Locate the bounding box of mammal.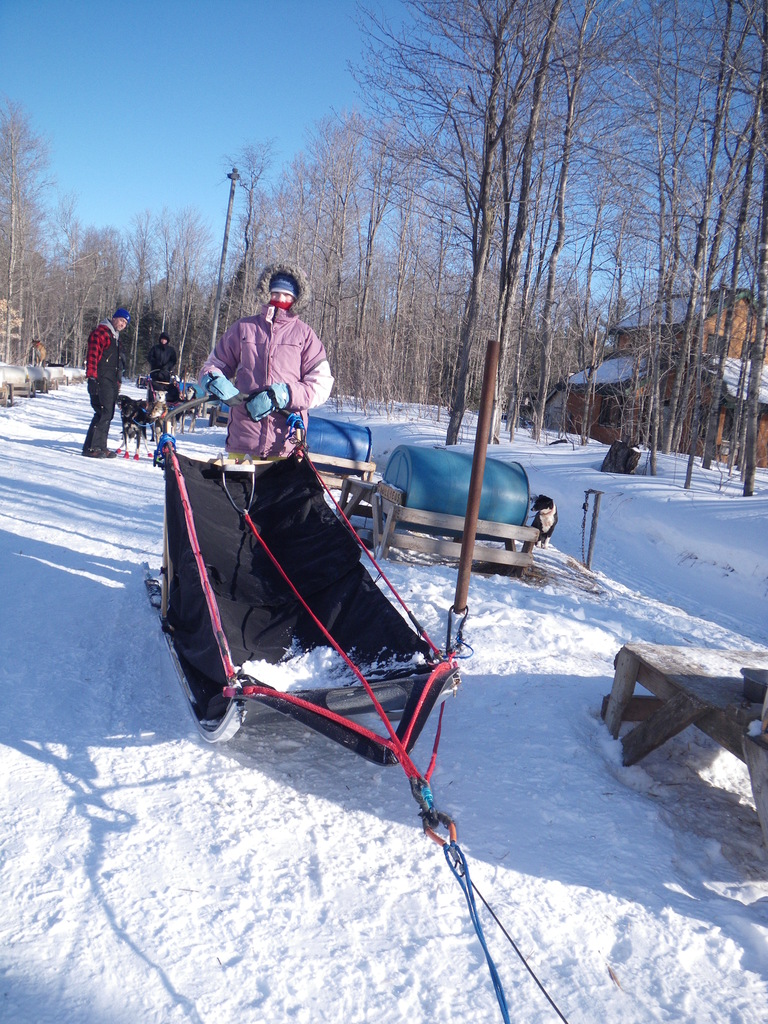
Bounding box: BBox(200, 263, 335, 462).
